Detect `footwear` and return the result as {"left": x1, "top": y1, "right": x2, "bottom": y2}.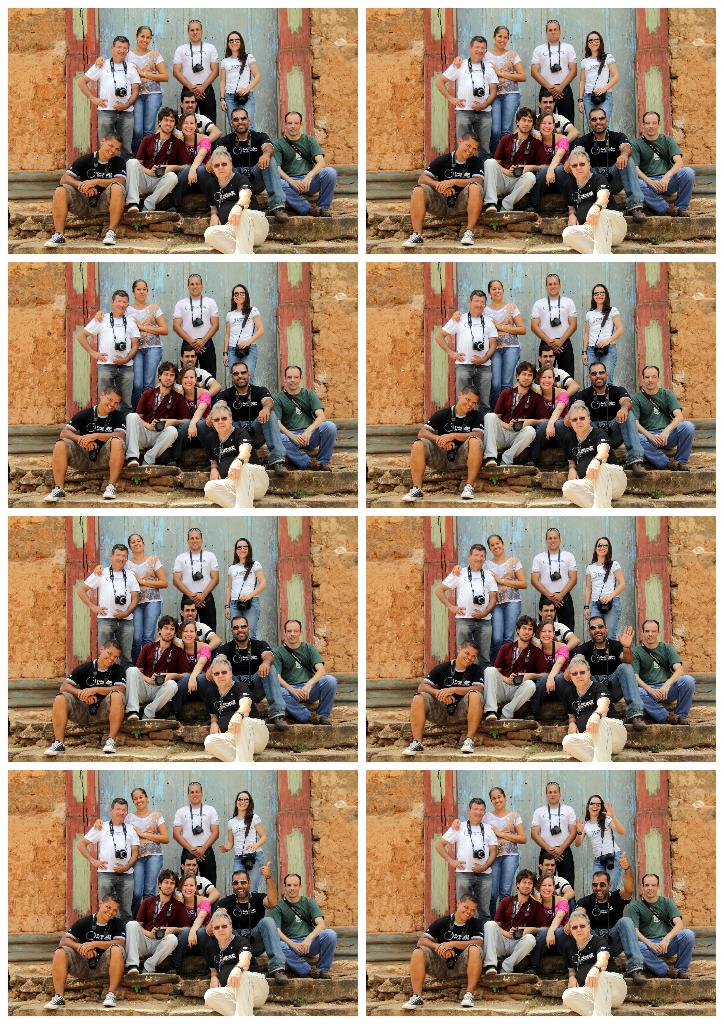
{"left": 482, "top": 710, "right": 501, "bottom": 724}.
